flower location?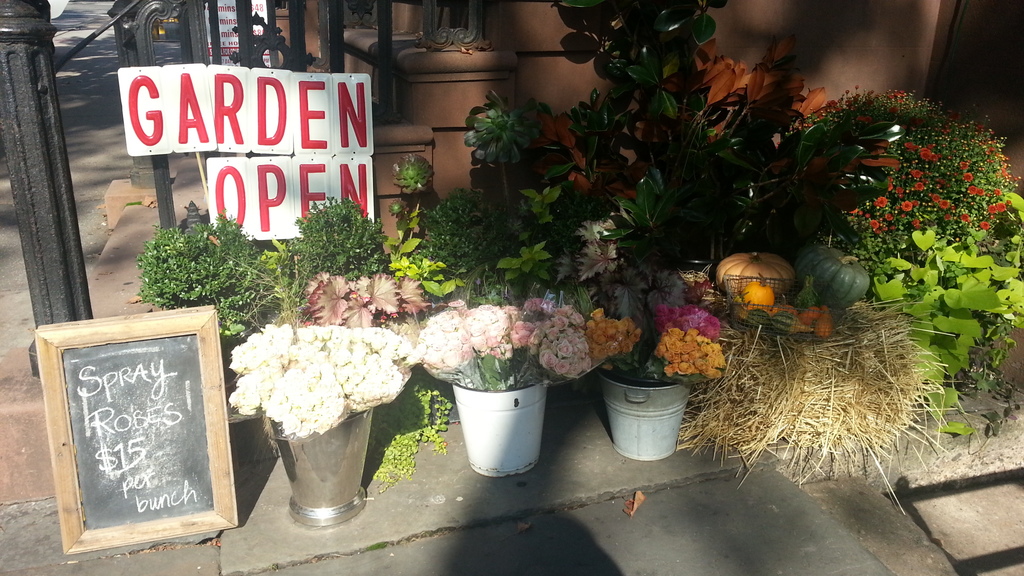
{"left": 988, "top": 199, "right": 1003, "bottom": 212}
